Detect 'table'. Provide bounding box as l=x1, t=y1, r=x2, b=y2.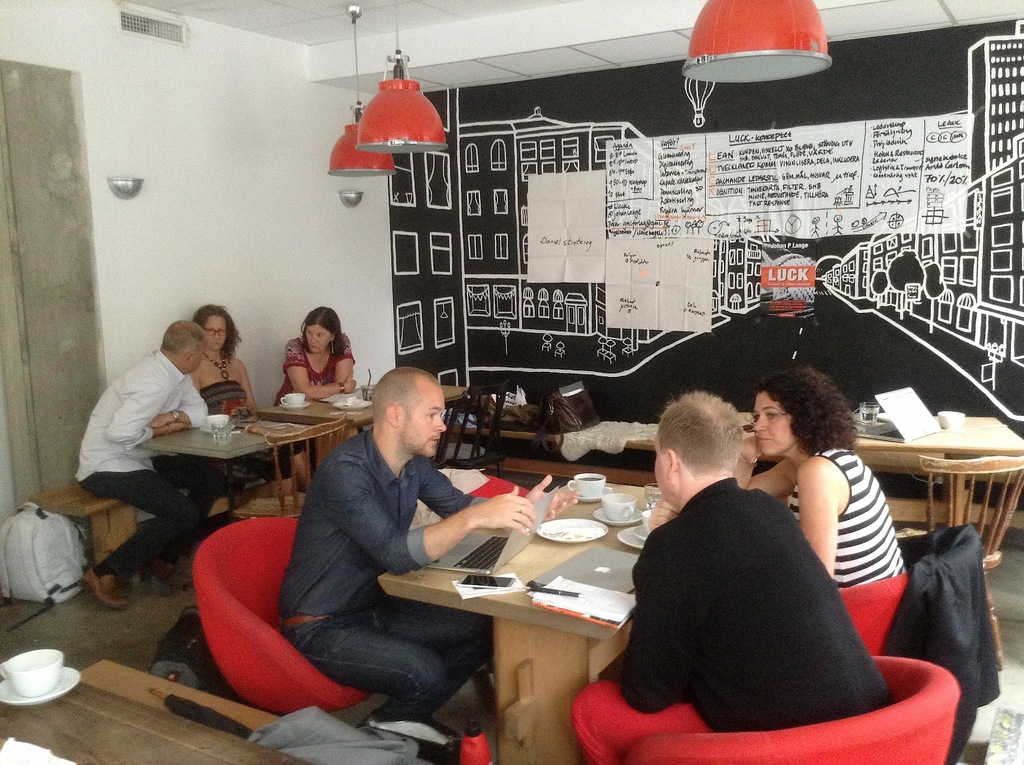
l=716, t=384, r=1012, b=536.
